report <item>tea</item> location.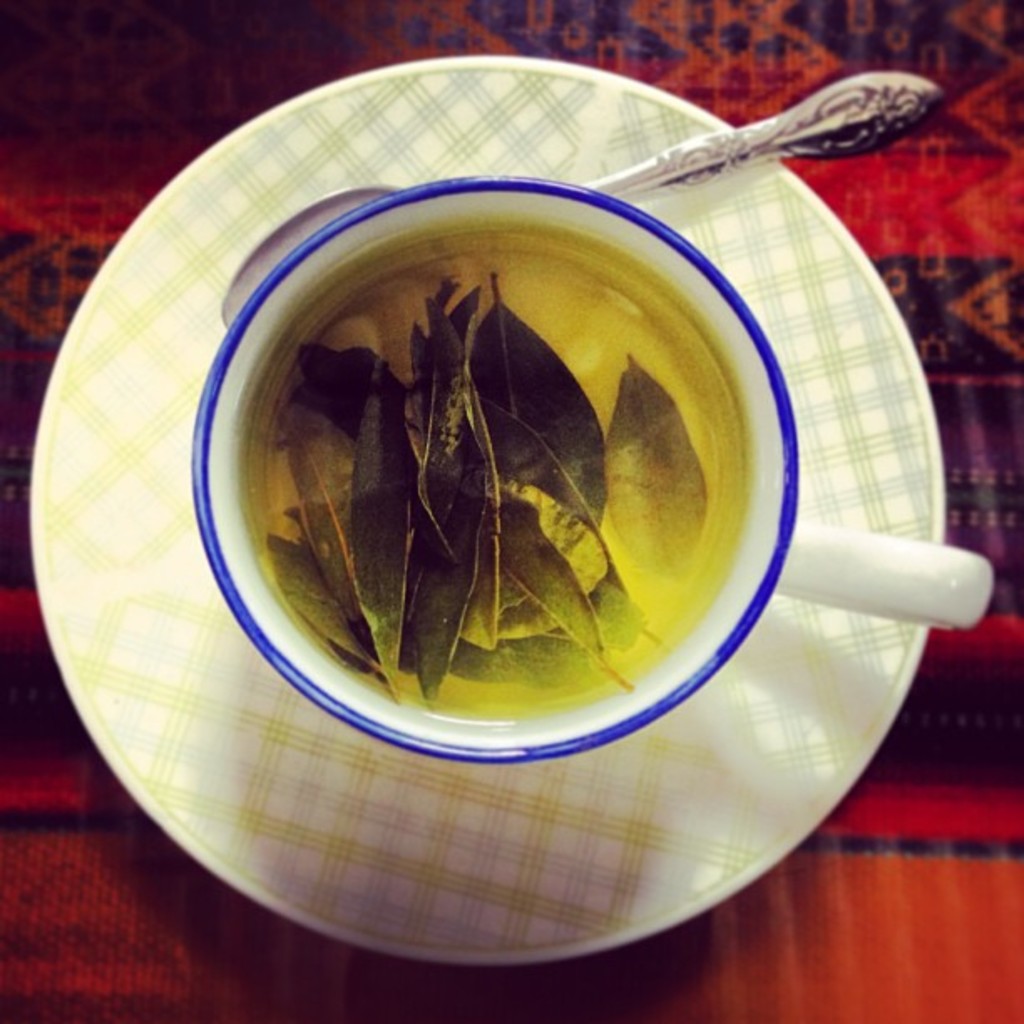
Report: left=236, top=238, right=755, bottom=713.
